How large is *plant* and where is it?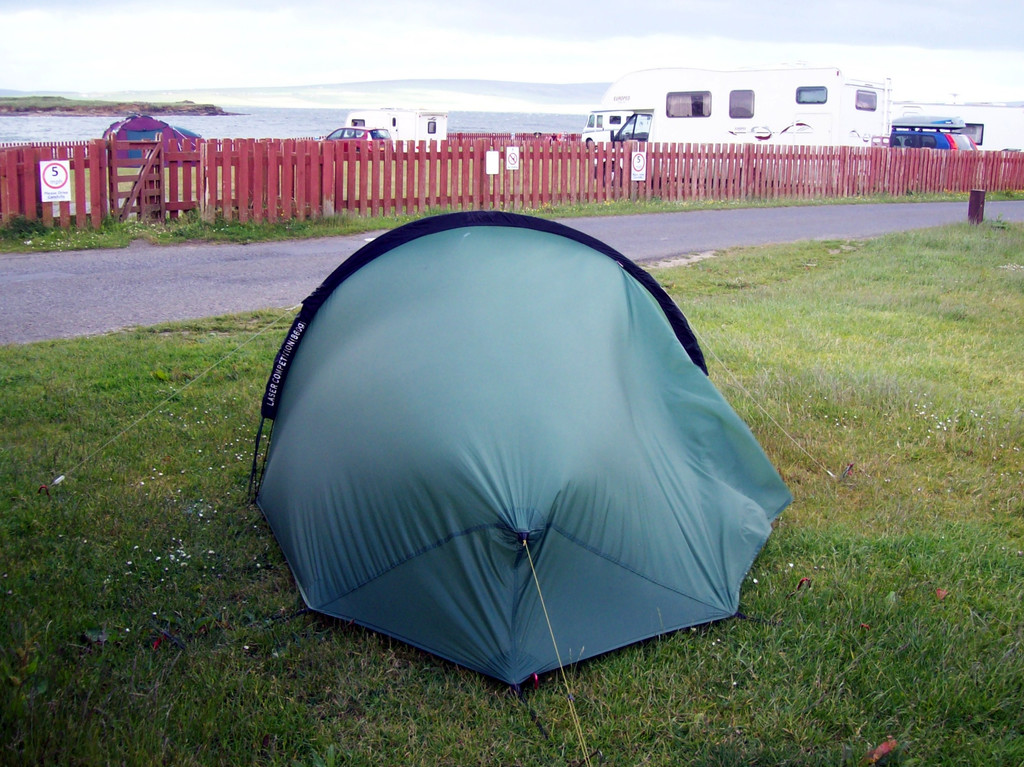
Bounding box: [left=2, top=204, right=48, bottom=242].
